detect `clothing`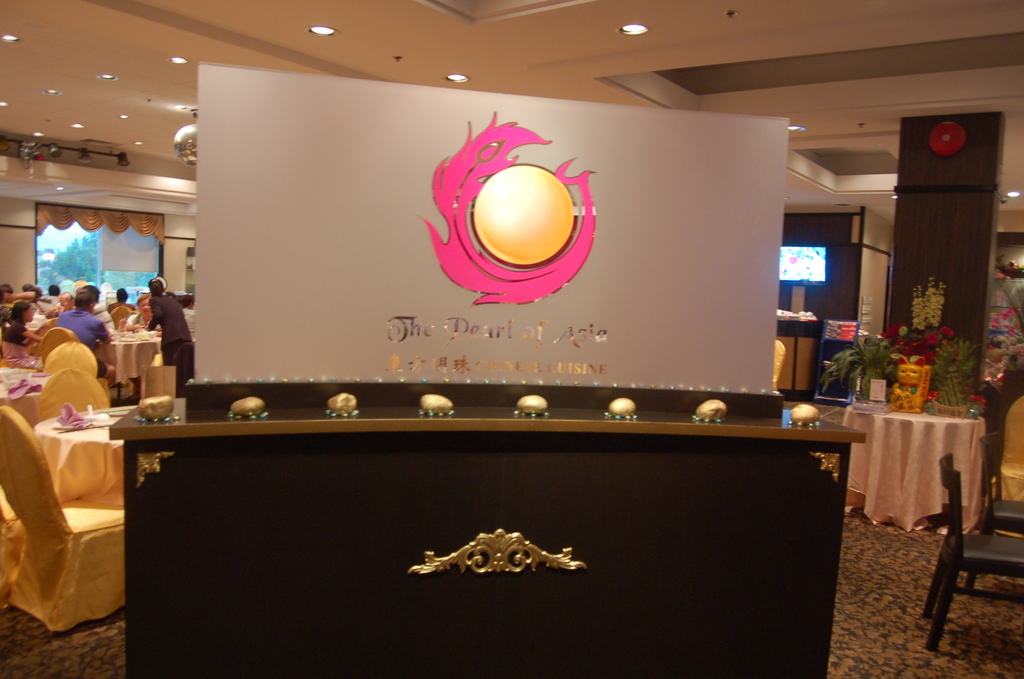
box=[0, 312, 33, 363]
